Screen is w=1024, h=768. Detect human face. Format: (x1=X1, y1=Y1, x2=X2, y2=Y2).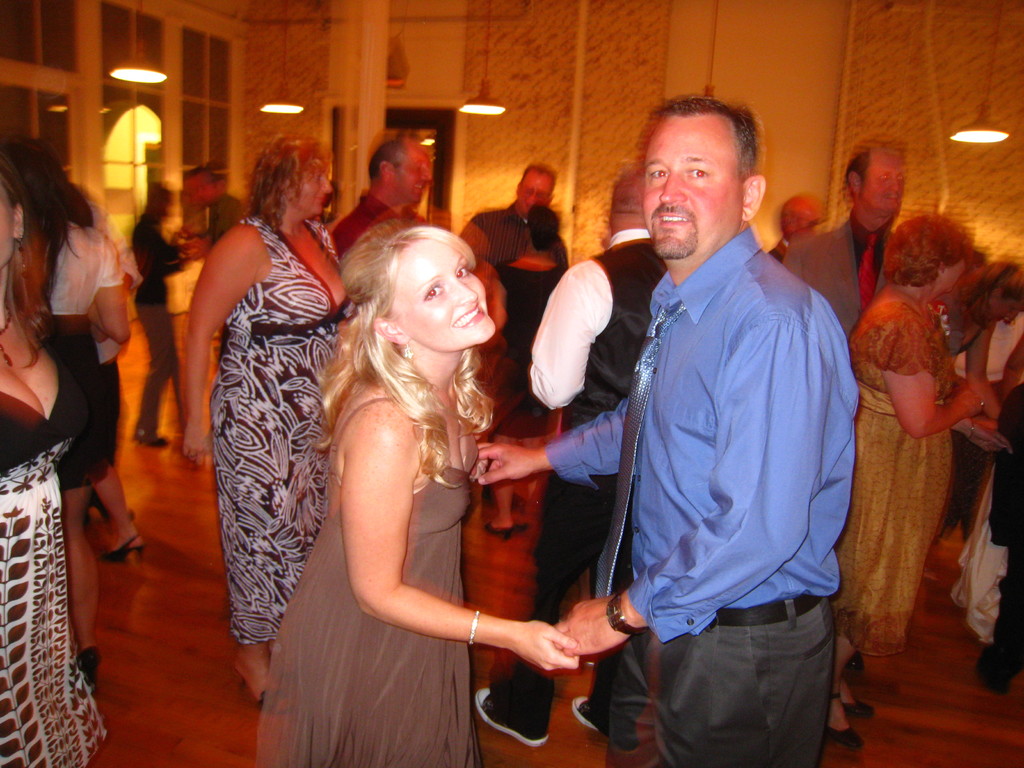
(x1=520, y1=172, x2=546, y2=214).
